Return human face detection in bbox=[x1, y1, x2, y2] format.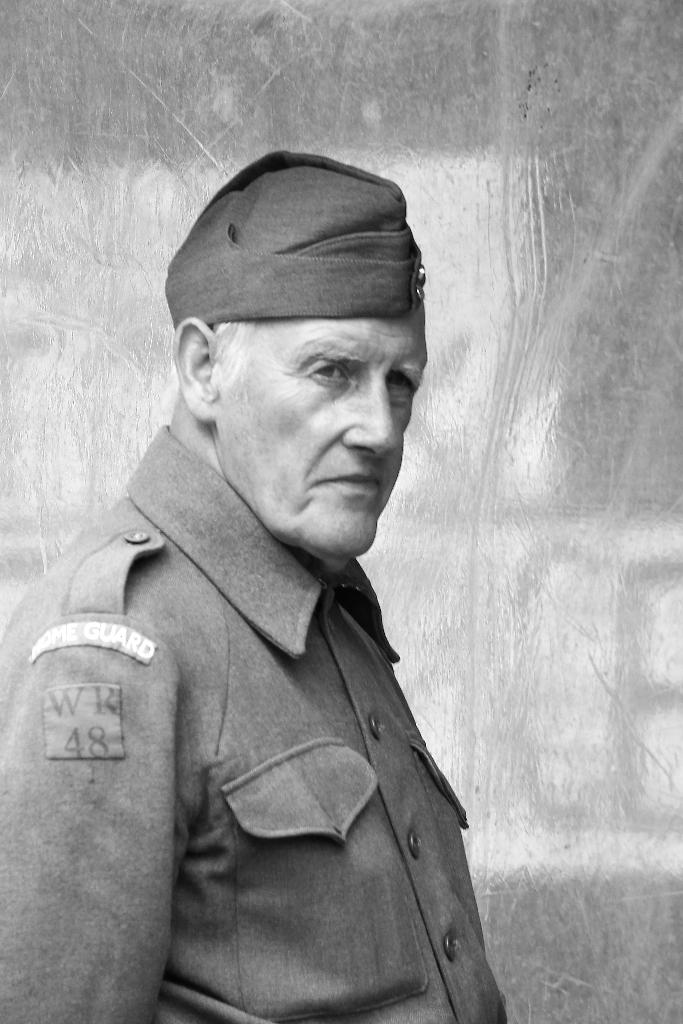
bbox=[215, 323, 425, 560].
